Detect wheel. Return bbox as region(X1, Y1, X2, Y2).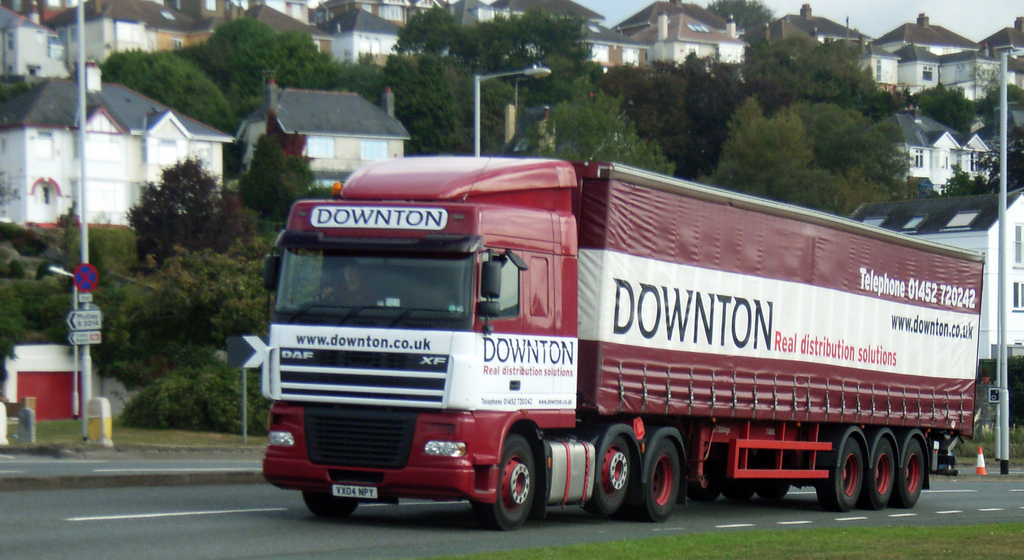
region(685, 466, 726, 502).
